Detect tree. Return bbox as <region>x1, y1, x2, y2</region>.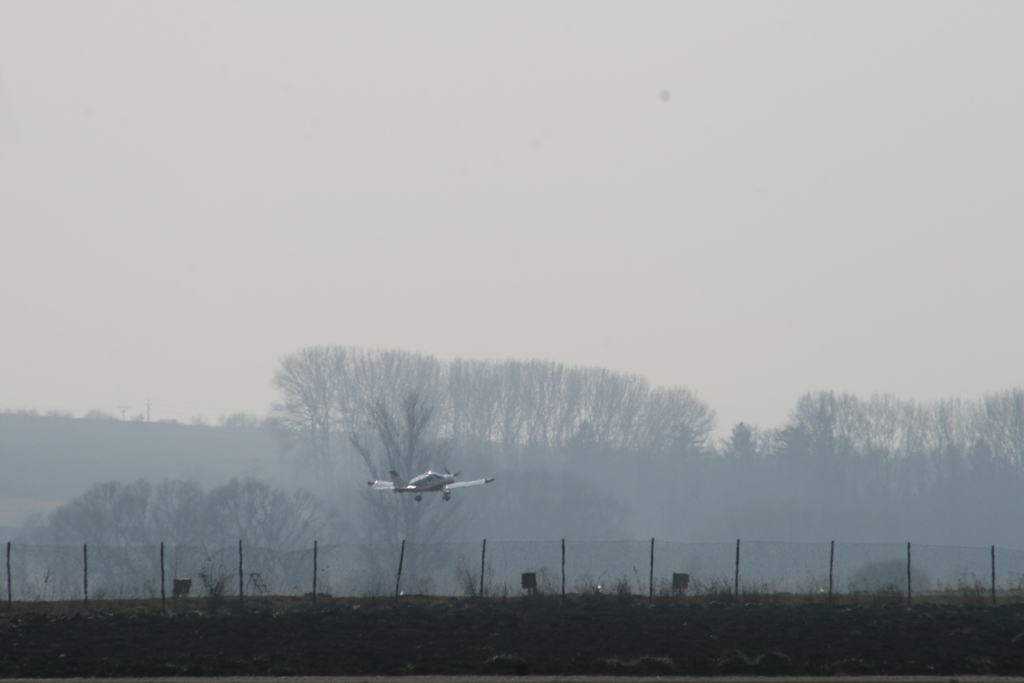
<region>854, 558, 924, 593</region>.
